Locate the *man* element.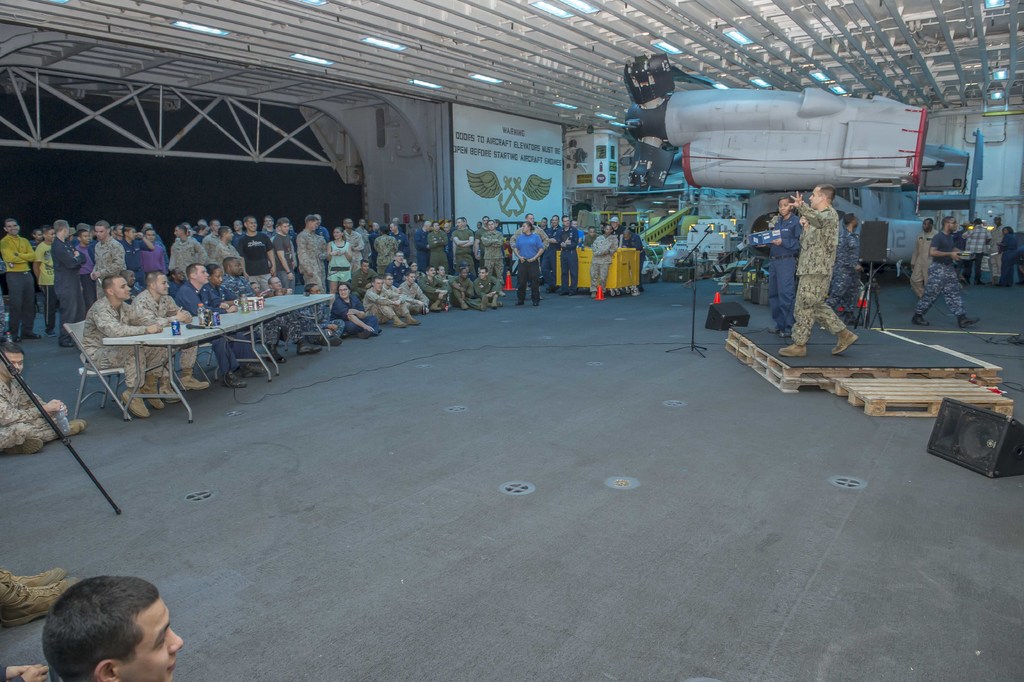
Element bbox: Rect(220, 258, 320, 366).
